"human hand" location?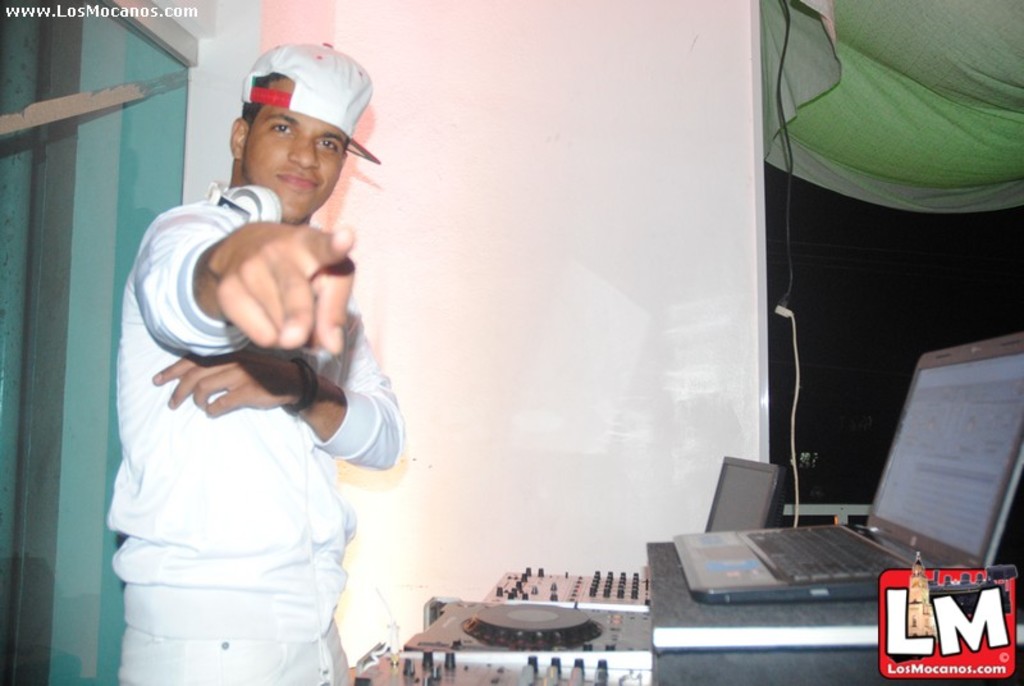
bbox=[192, 225, 346, 348]
